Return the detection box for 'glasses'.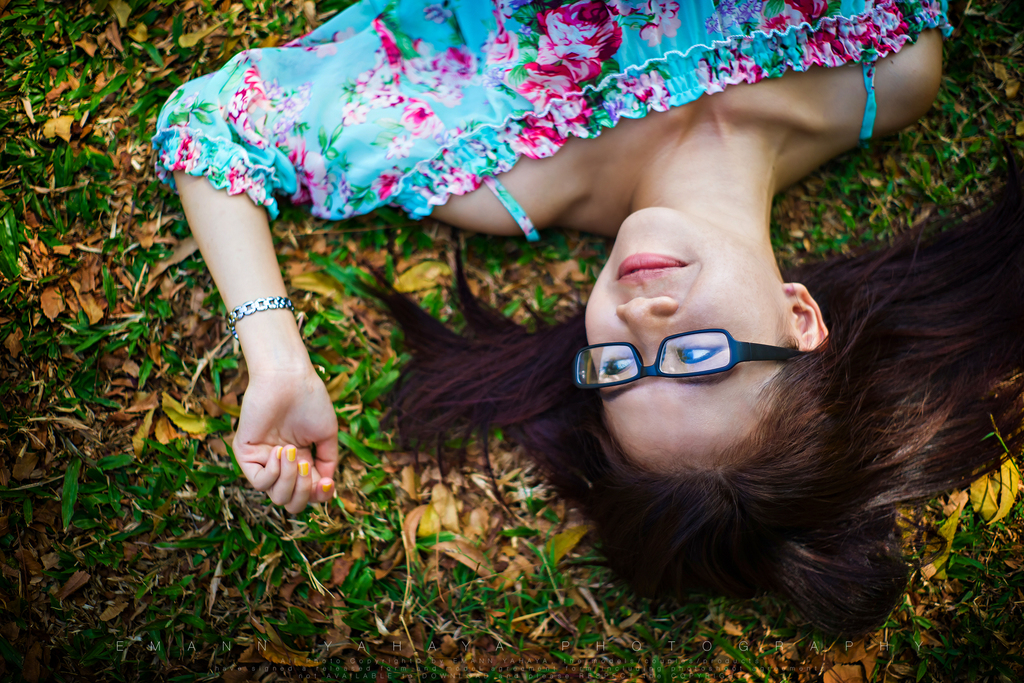
(585,315,823,395).
